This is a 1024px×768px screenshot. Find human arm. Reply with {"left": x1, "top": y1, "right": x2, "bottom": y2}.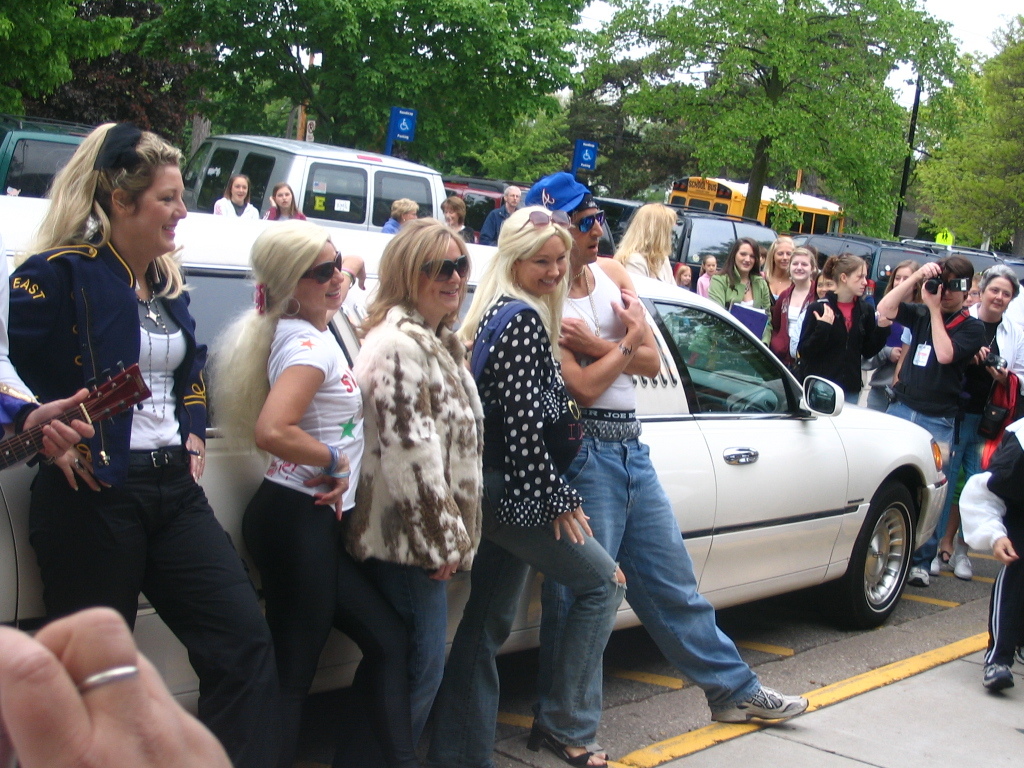
{"left": 0, "top": 599, "right": 239, "bottom": 767}.
